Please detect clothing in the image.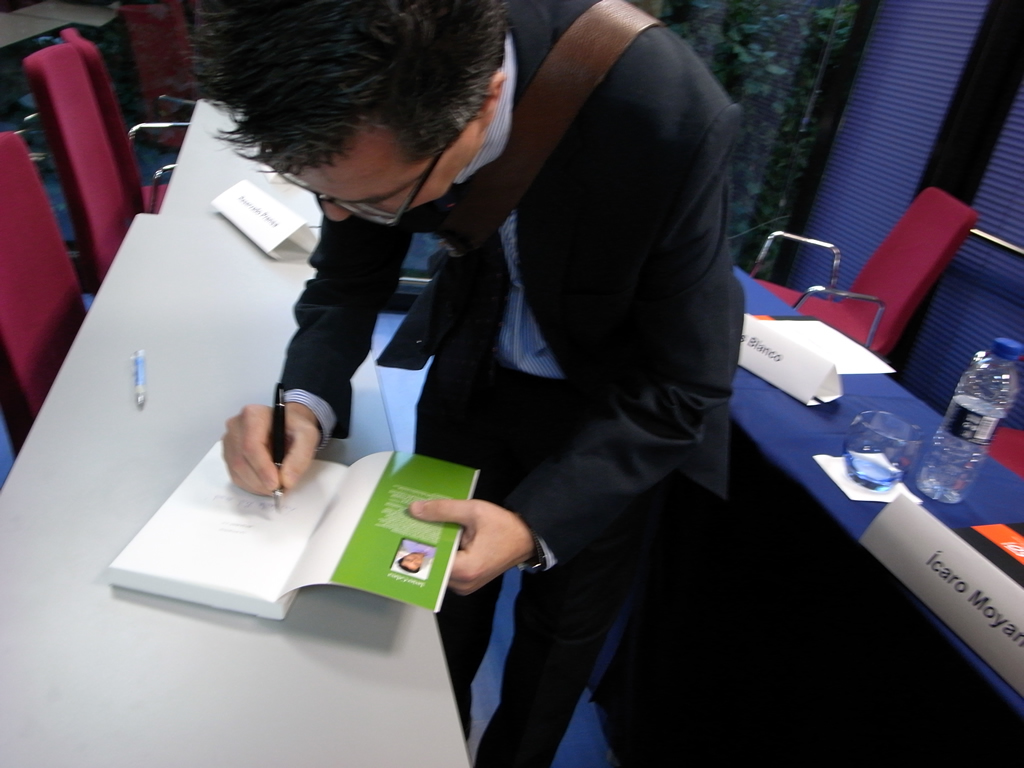
(284,0,733,767).
